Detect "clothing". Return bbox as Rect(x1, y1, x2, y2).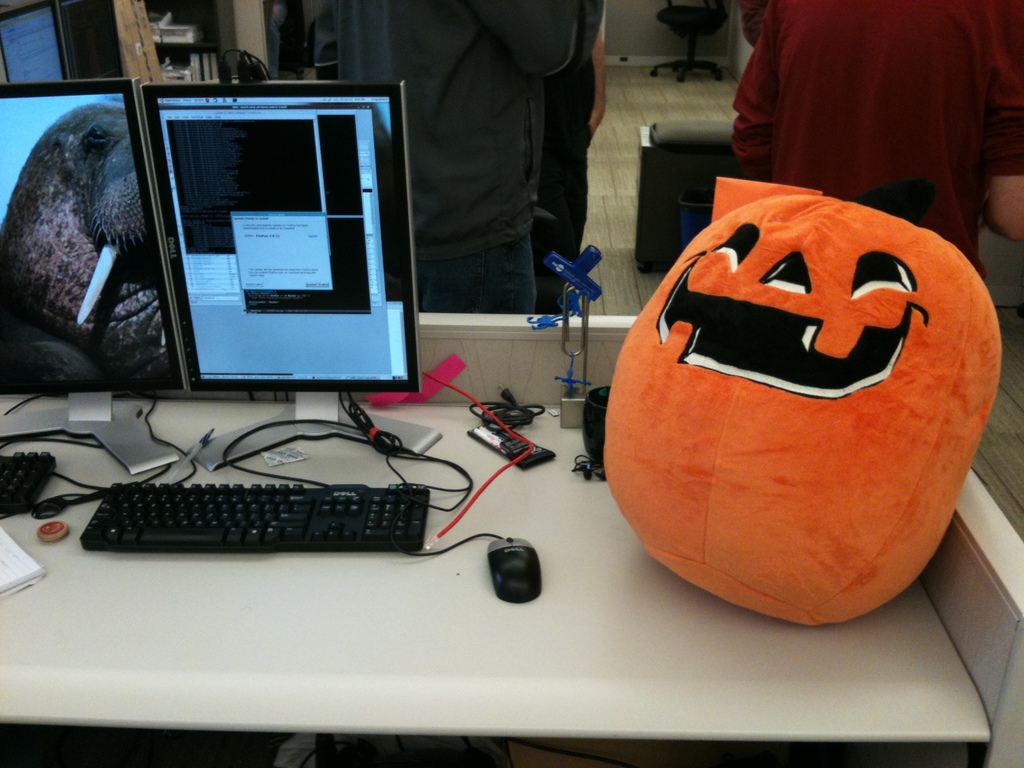
Rect(332, 0, 602, 318).
